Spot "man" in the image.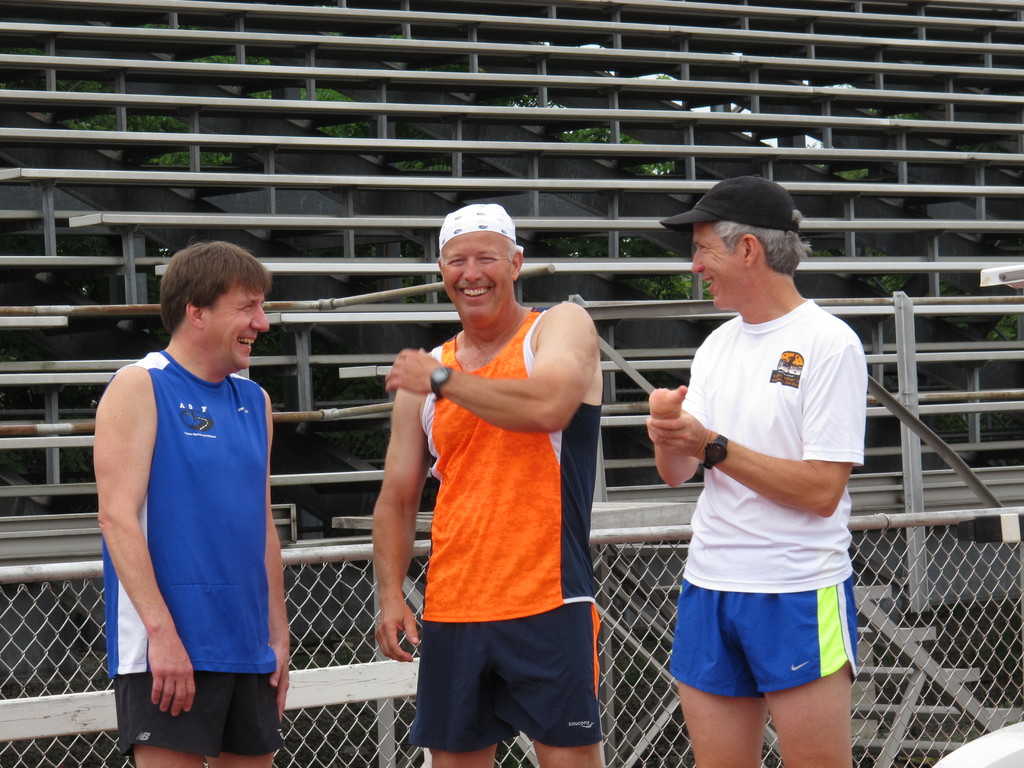
"man" found at (643, 156, 877, 767).
